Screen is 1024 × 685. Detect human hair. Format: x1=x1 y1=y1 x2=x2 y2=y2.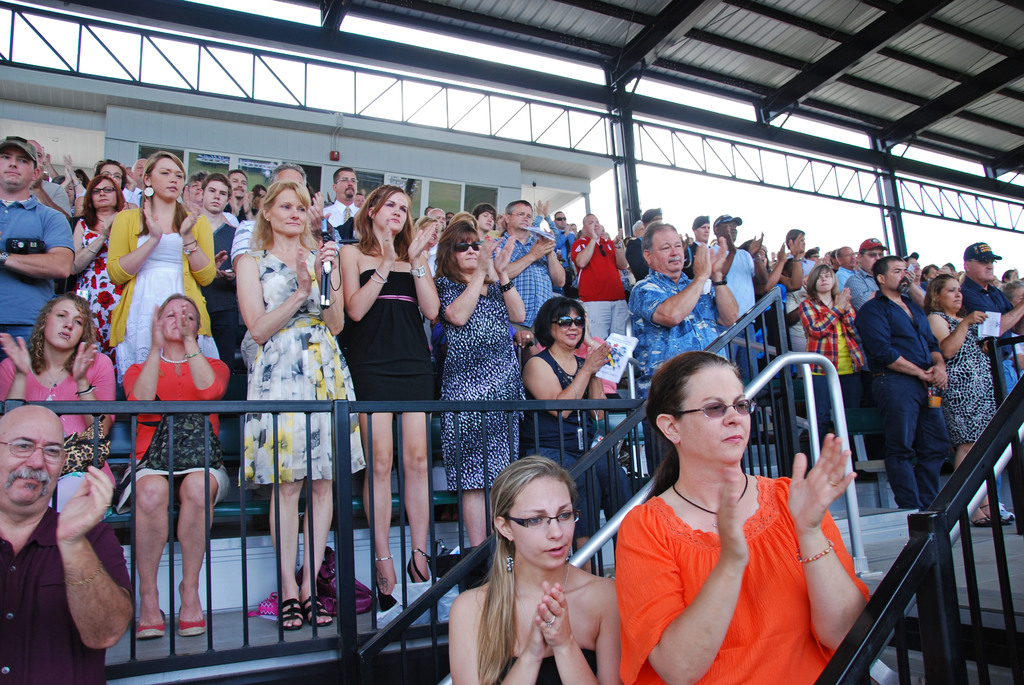
x1=204 y1=171 x2=231 y2=198.
